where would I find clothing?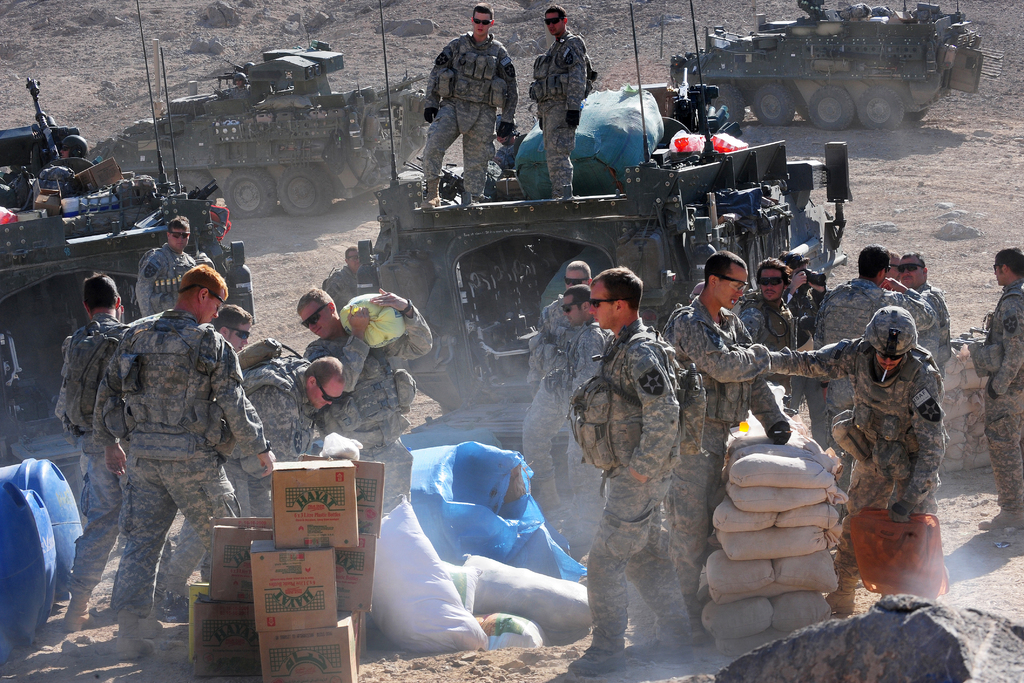
At bbox=(134, 241, 193, 313).
